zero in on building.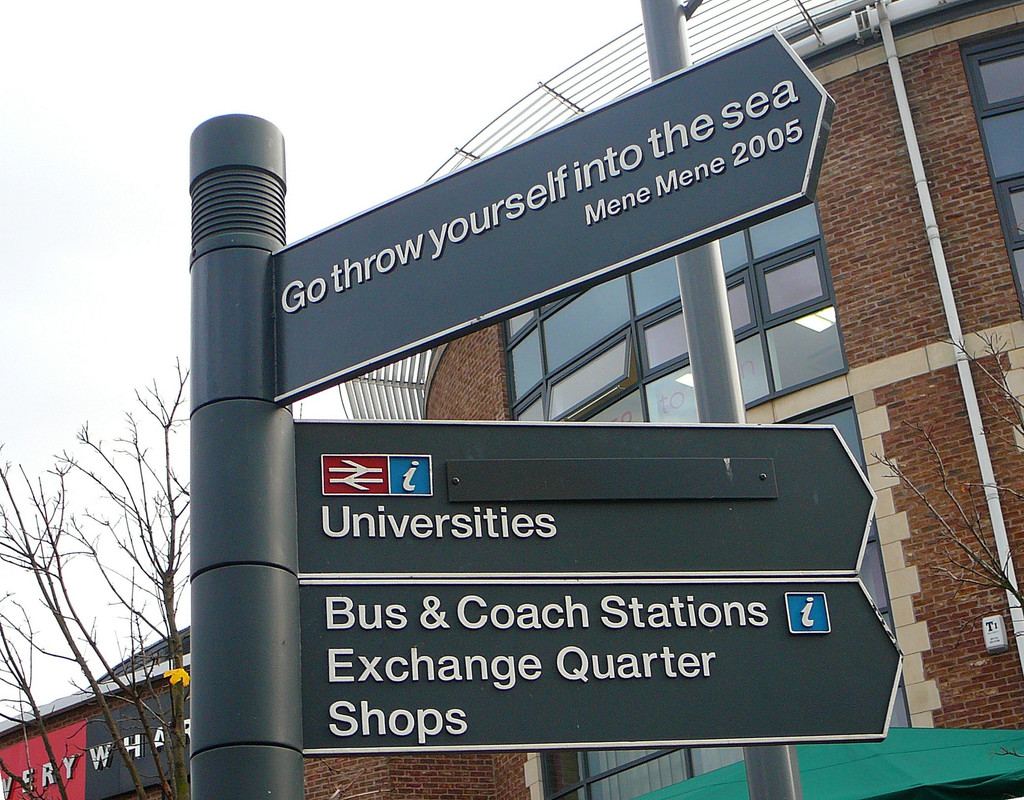
Zeroed in: BBox(296, 0, 1014, 799).
